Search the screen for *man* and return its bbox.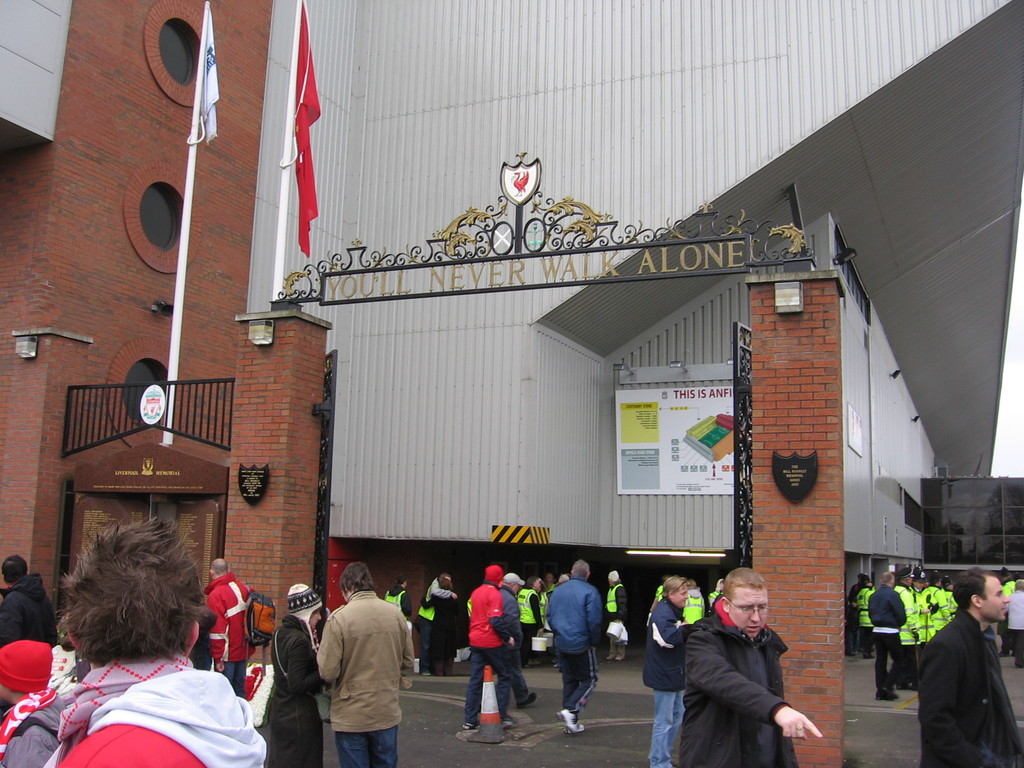
Found: <bbox>543, 573, 558, 600</bbox>.
